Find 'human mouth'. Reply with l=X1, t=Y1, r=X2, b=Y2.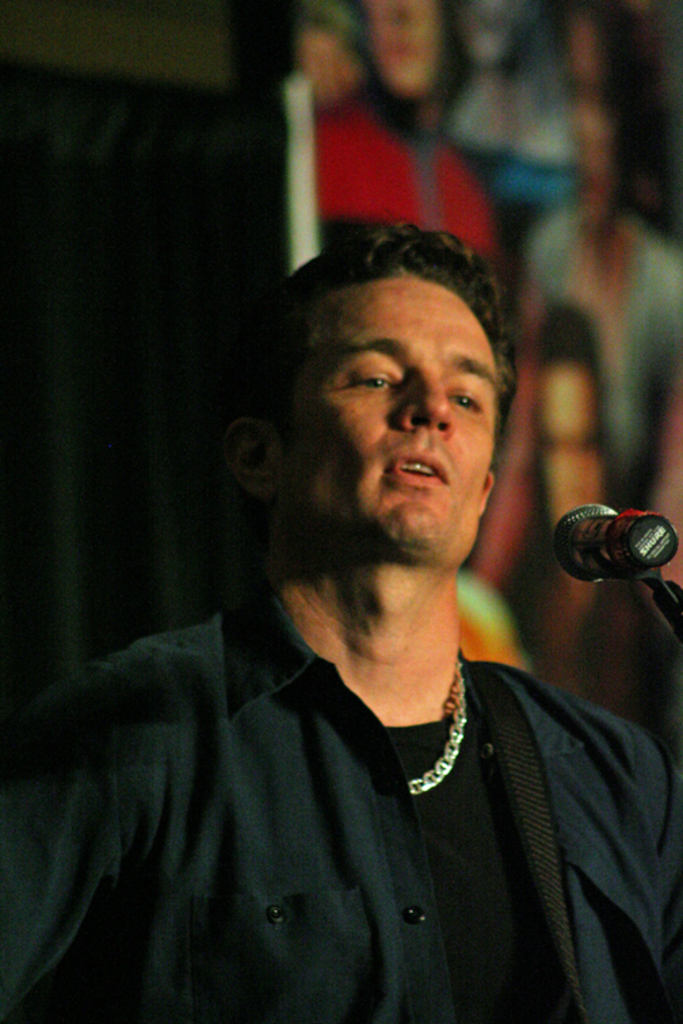
l=378, t=440, r=455, b=492.
